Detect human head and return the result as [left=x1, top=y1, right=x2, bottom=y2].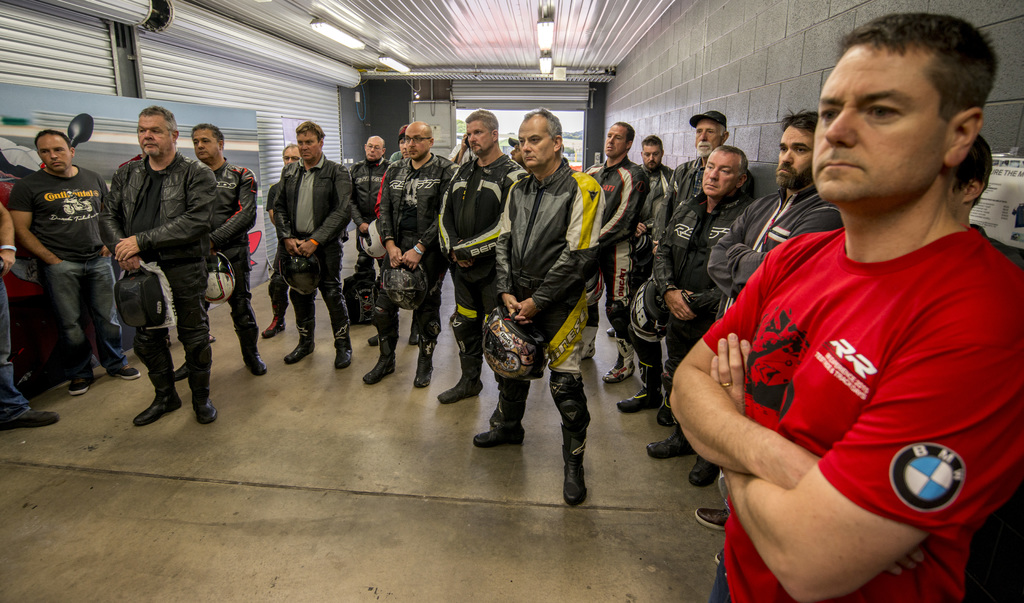
[left=639, top=135, right=665, bottom=169].
